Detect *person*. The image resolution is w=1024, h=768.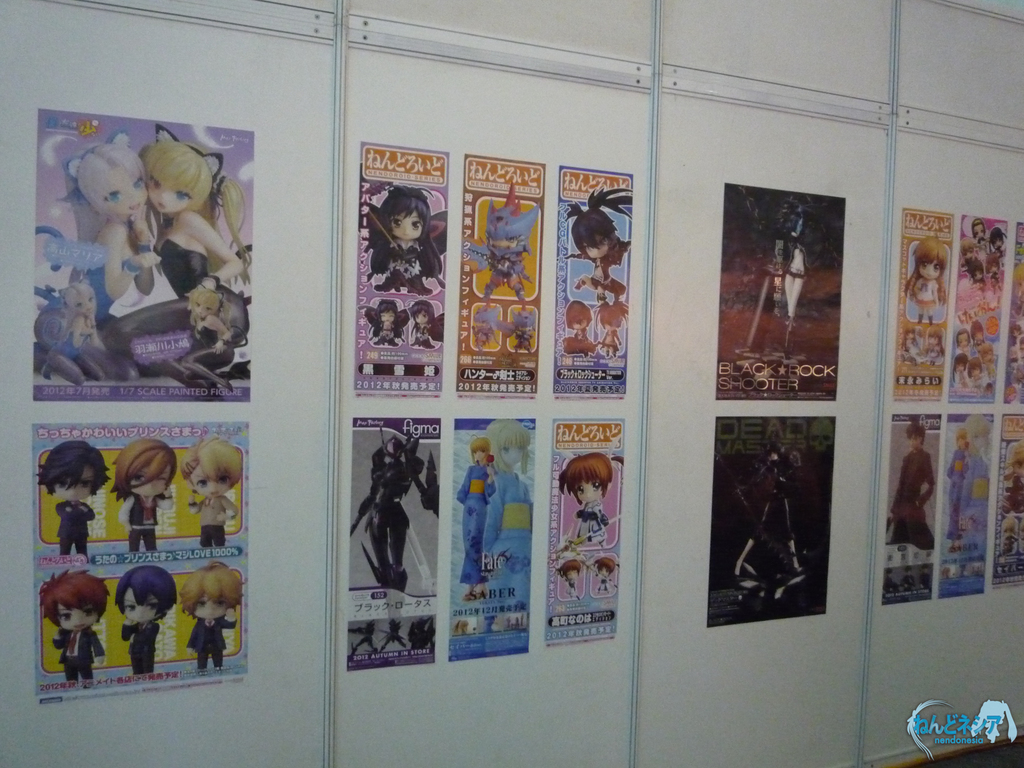
(x1=155, y1=289, x2=230, y2=392).
